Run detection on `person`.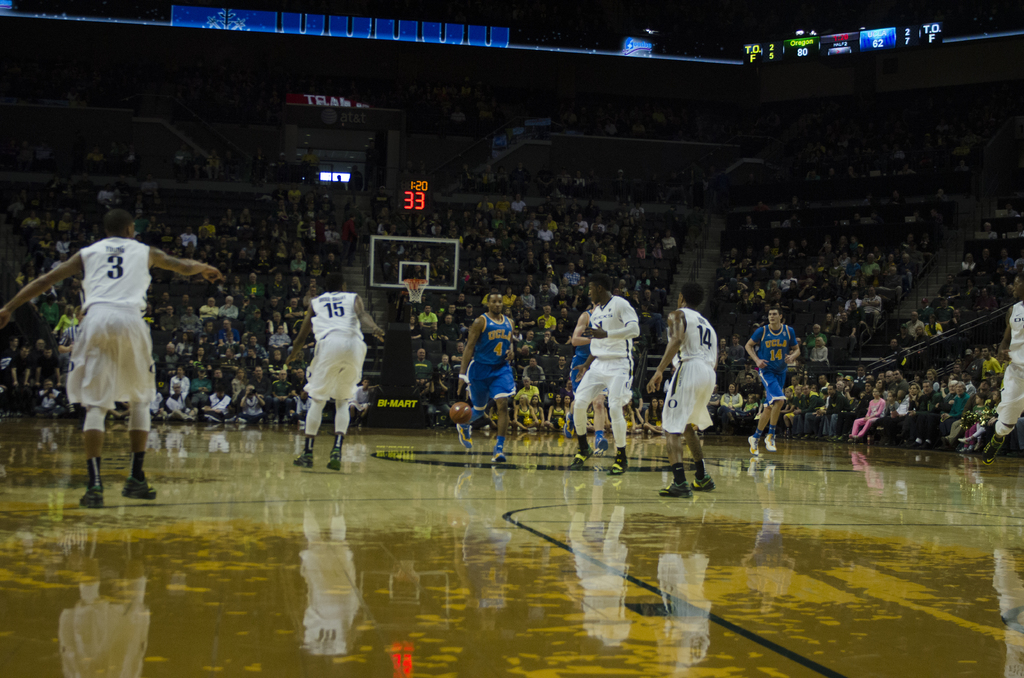
Result: 189,367,212,402.
